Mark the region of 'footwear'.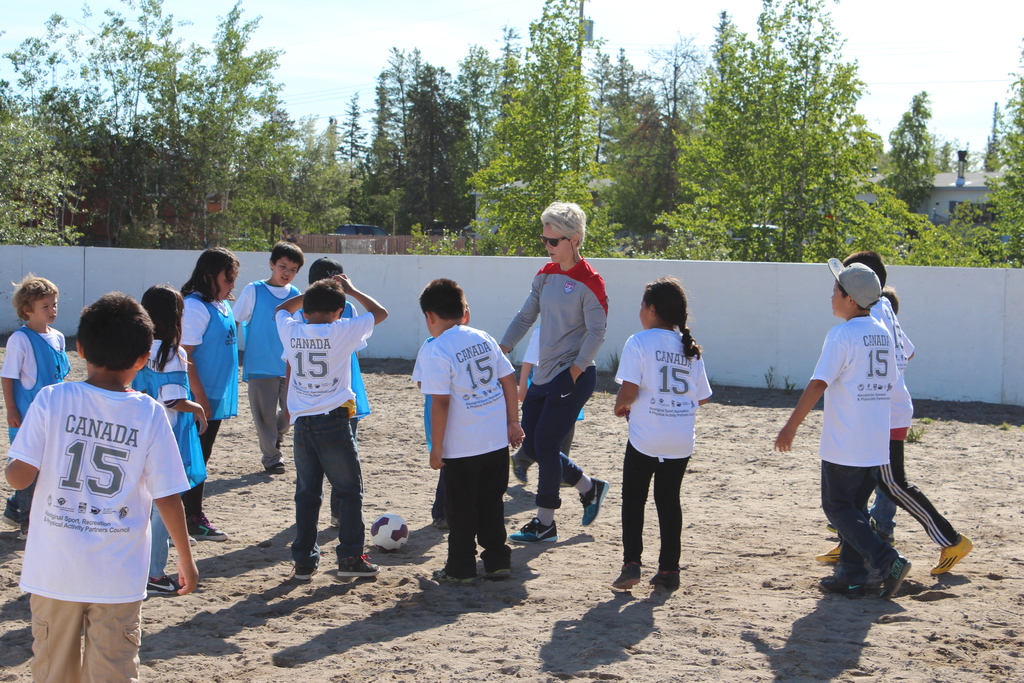
Region: (x1=264, y1=461, x2=289, y2=473).
